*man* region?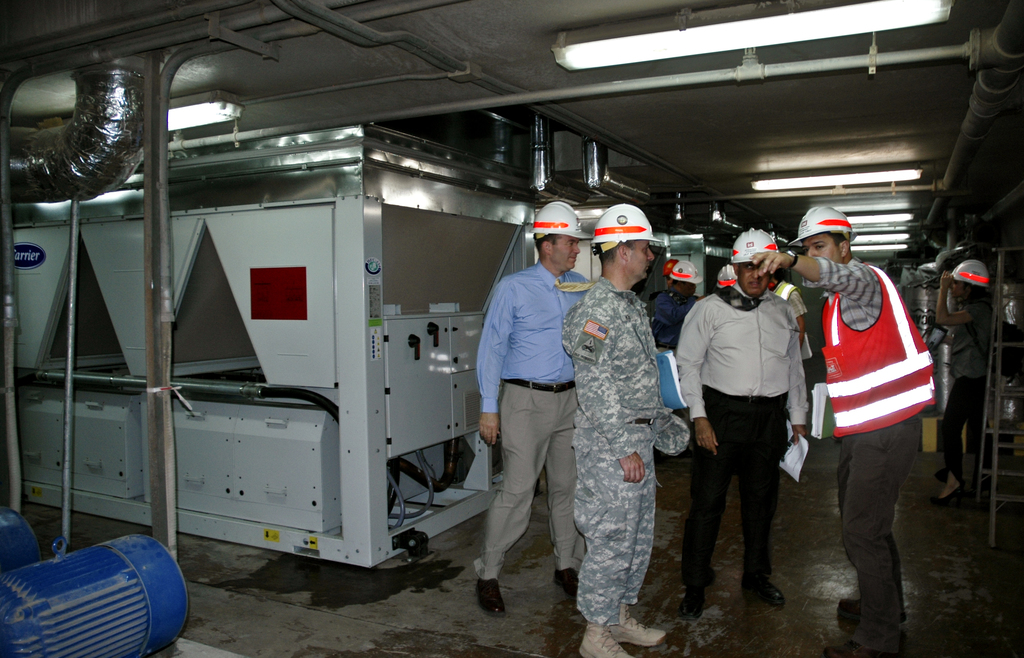
Rect(766, 269, 813, 360)
